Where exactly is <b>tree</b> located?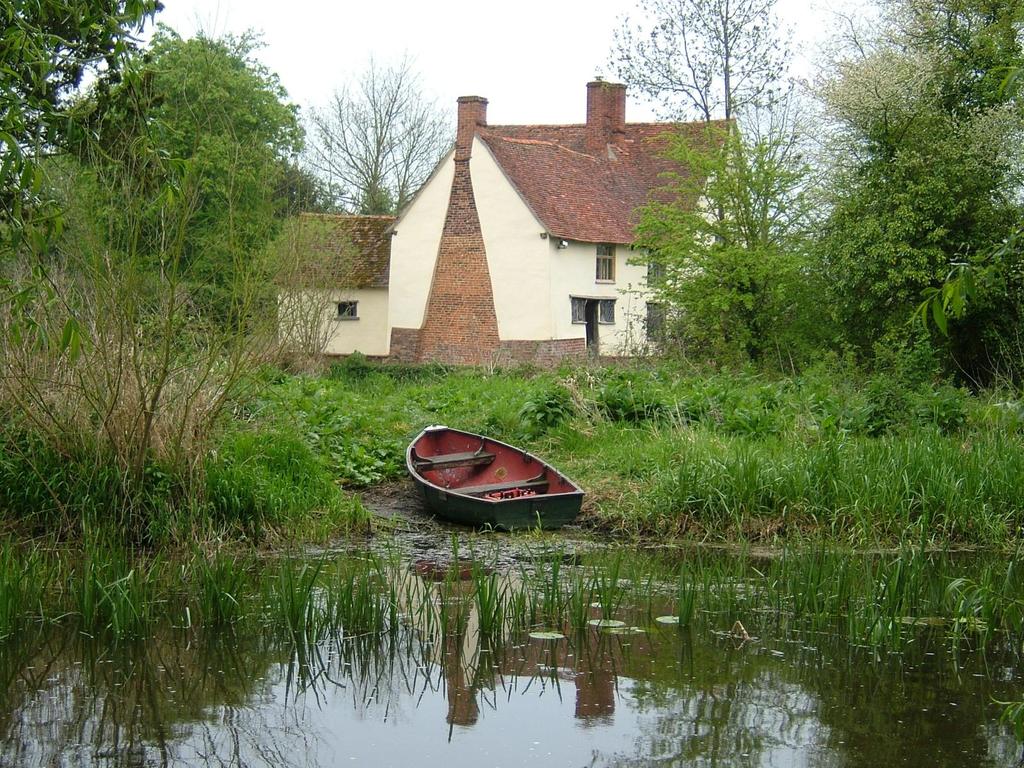
Its bounding box is <region>0, 2, 171, 385</region>.
